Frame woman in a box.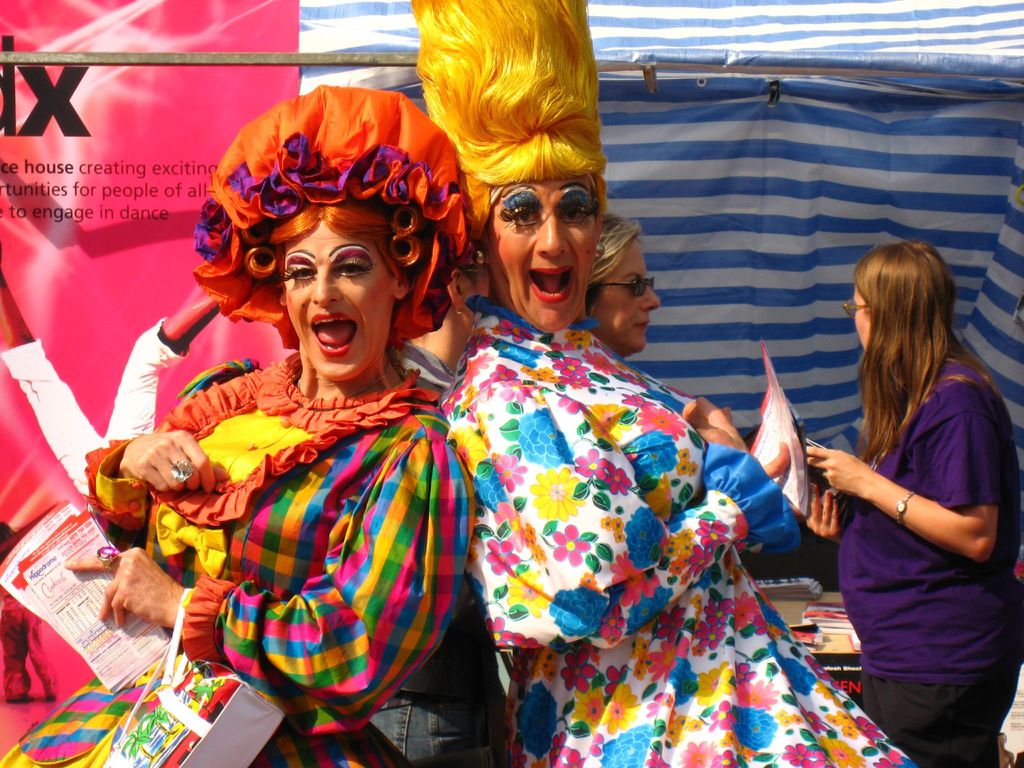
(left=0, top=88, right=476, bottom=767).
